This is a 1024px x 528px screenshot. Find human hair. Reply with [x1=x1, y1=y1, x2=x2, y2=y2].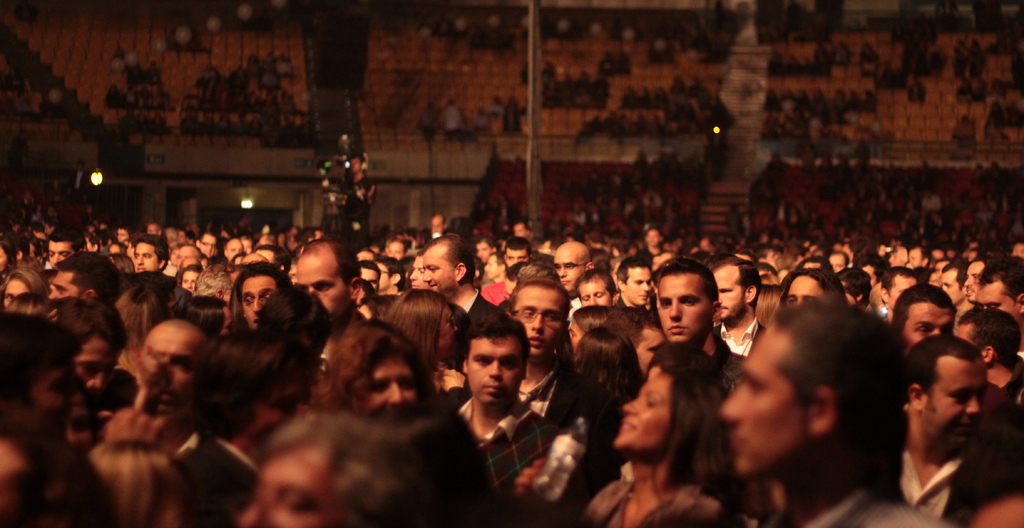
[x1=51, y1=295, x2=129, y2=356].
